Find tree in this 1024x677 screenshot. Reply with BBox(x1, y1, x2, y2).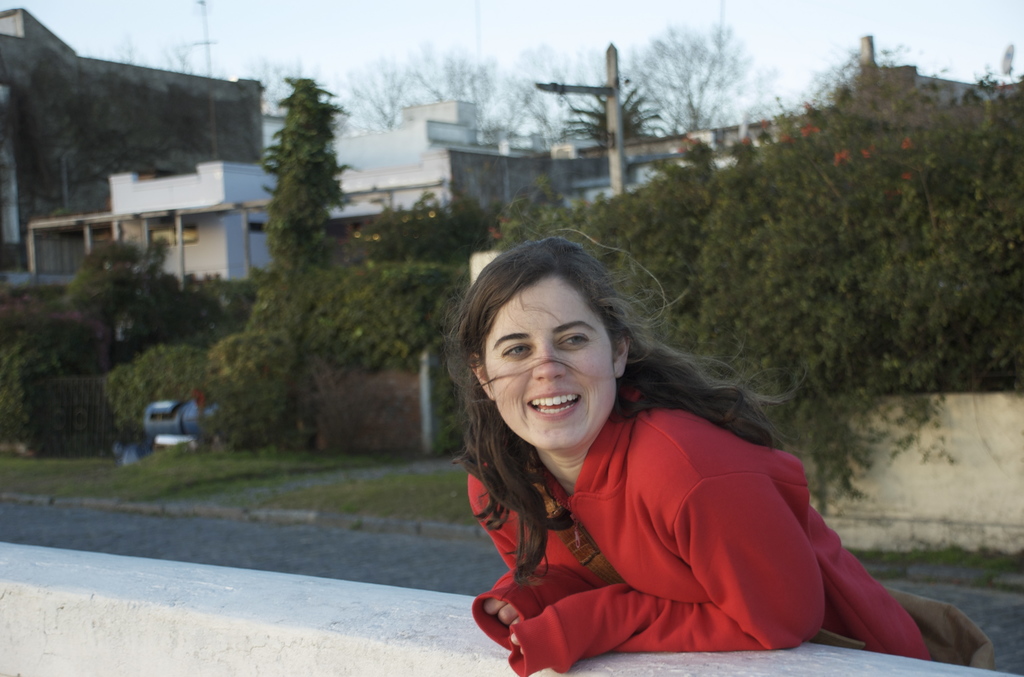
BBox(260, 76, 372, 270).
